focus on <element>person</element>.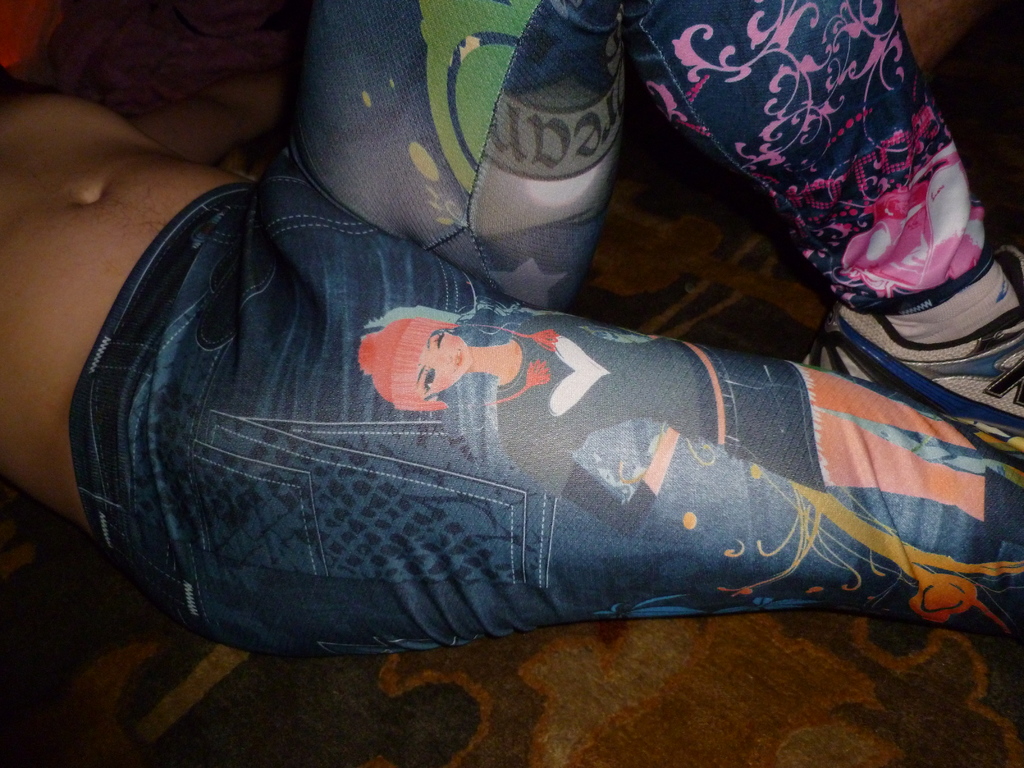
Focused at bbox=(360, 301, 1023, 541).
